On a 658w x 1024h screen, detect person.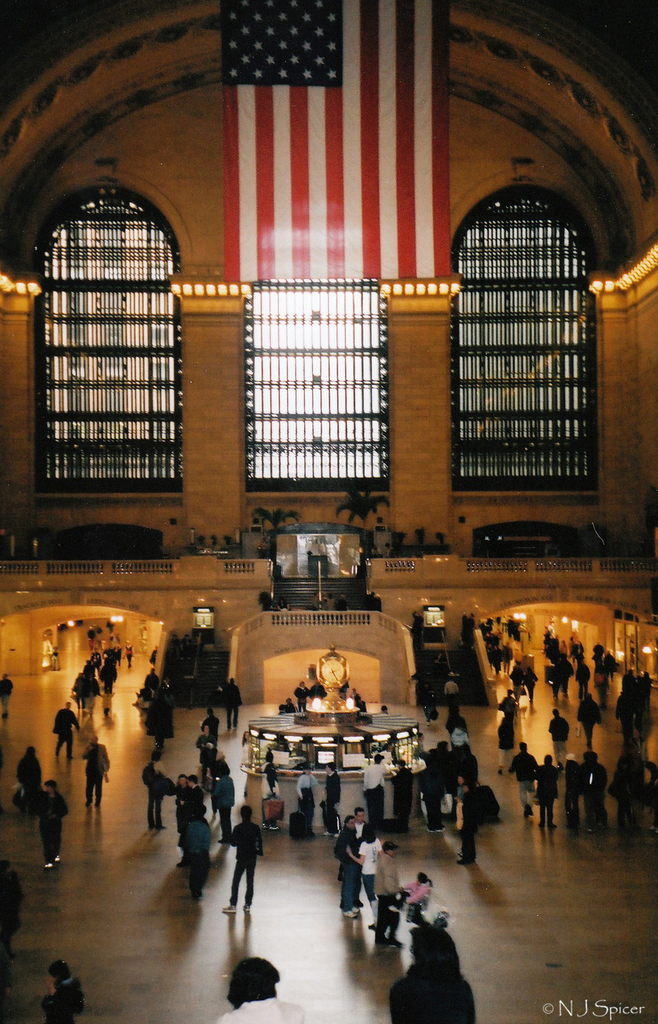
select_region(222, 798, 262, 917).
